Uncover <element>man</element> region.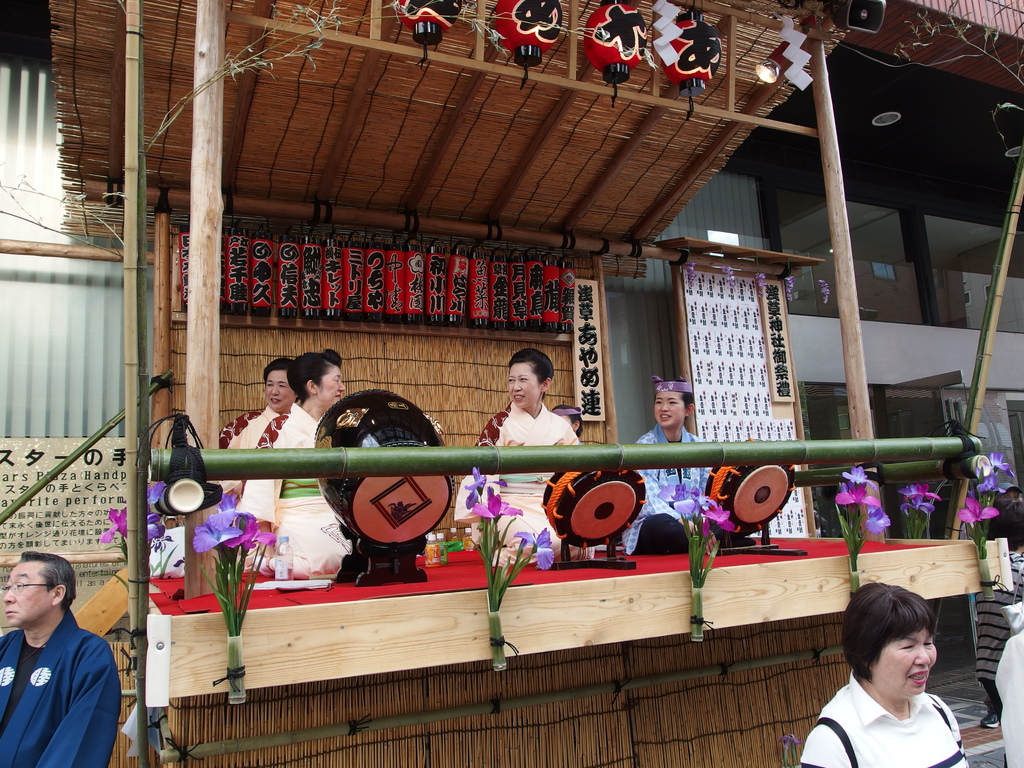
Uncovered: 0, 543, 125, 767.
